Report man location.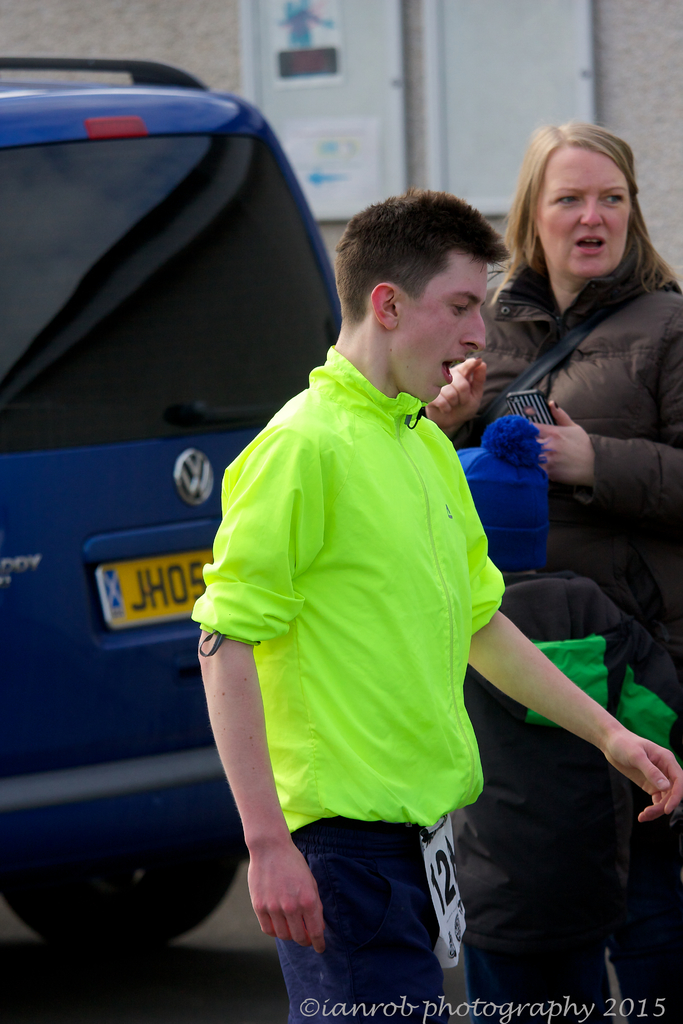
Report: {"left": 192, "top": 186, "right": 682, "bottom": 1023}.
